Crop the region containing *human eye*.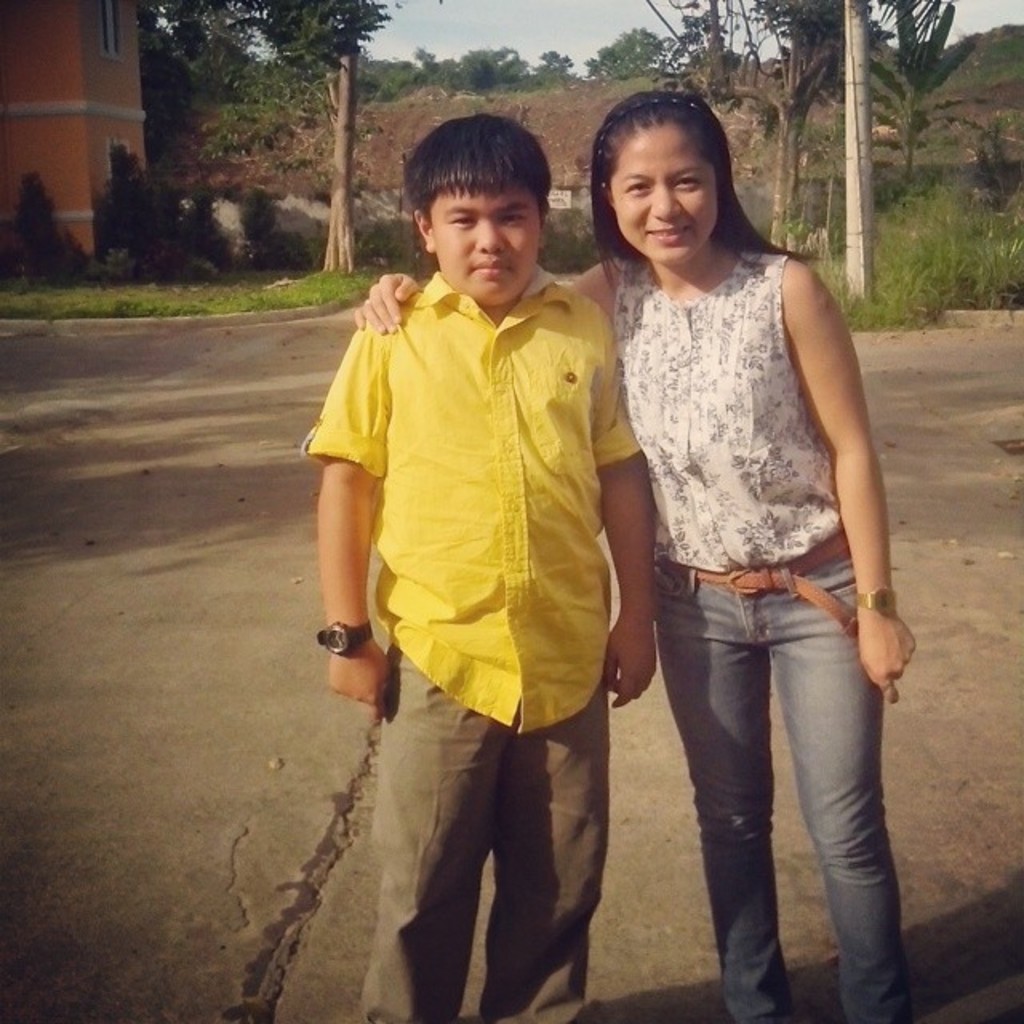
Crop region: left=675, top=171, right=699, bottom=192.
